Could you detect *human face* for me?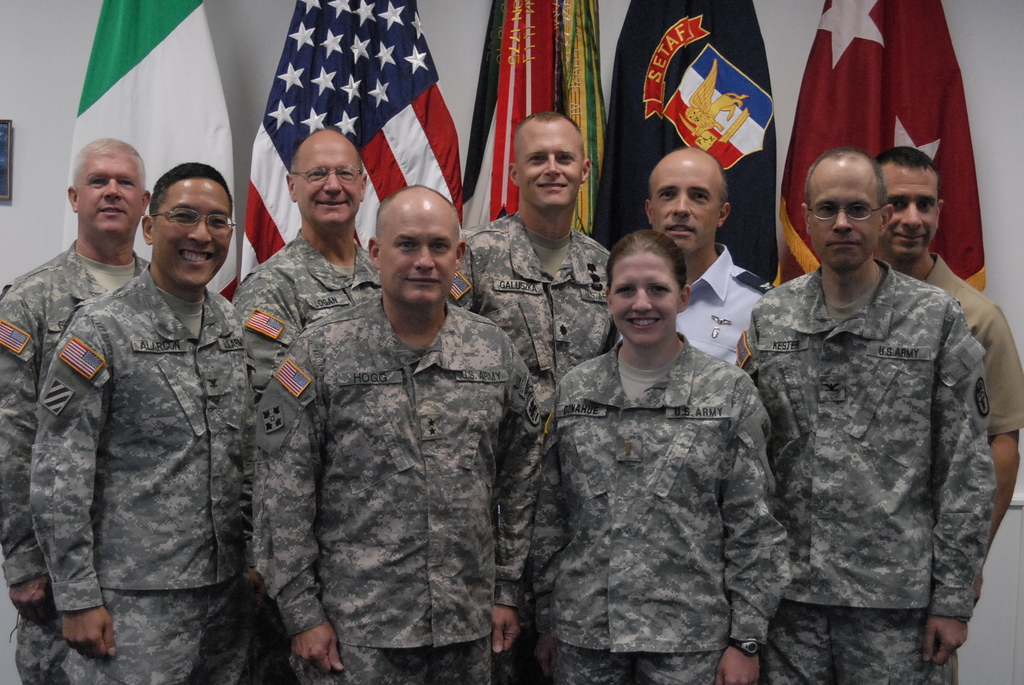
Detection result: locate(521, 118, 584, 207).
